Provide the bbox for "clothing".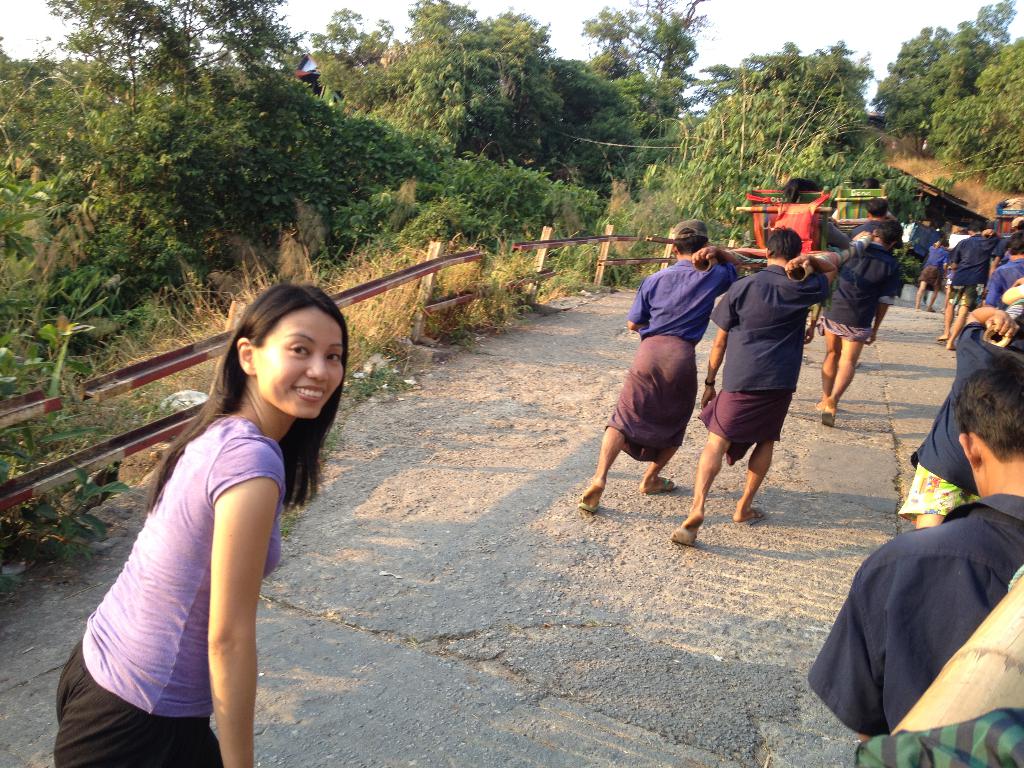
BBox(603, 252, 733, 458).
